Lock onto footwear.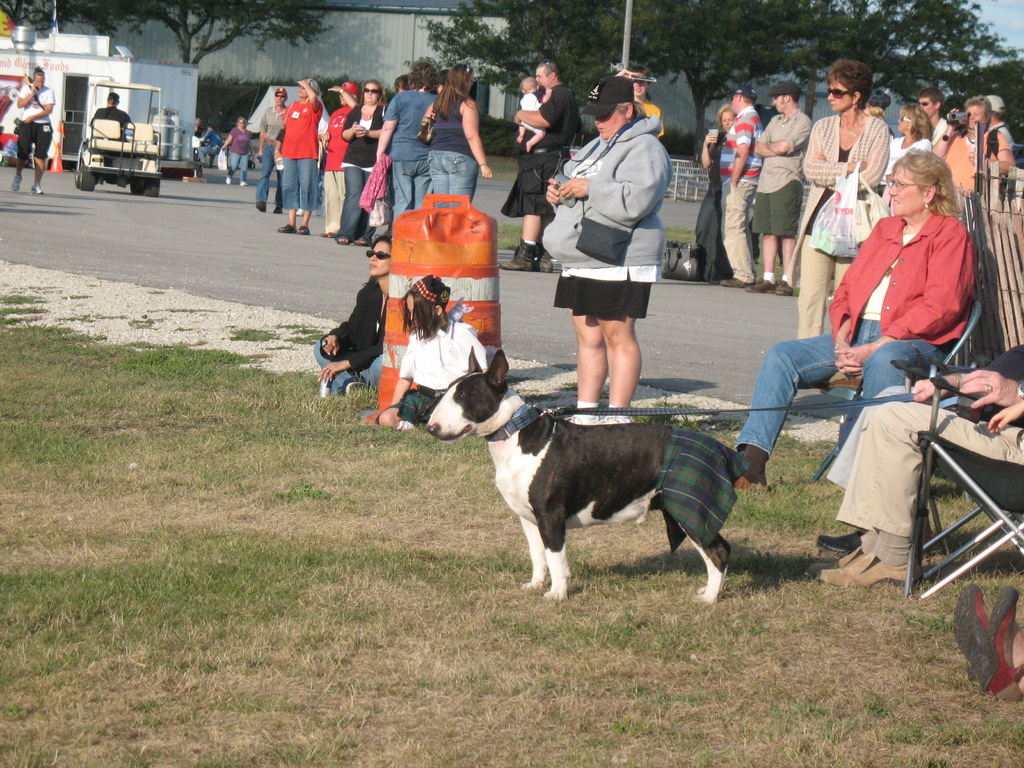
Locked: {"left": 503, "top": 245, "right": 538, "bottom": 280}.
